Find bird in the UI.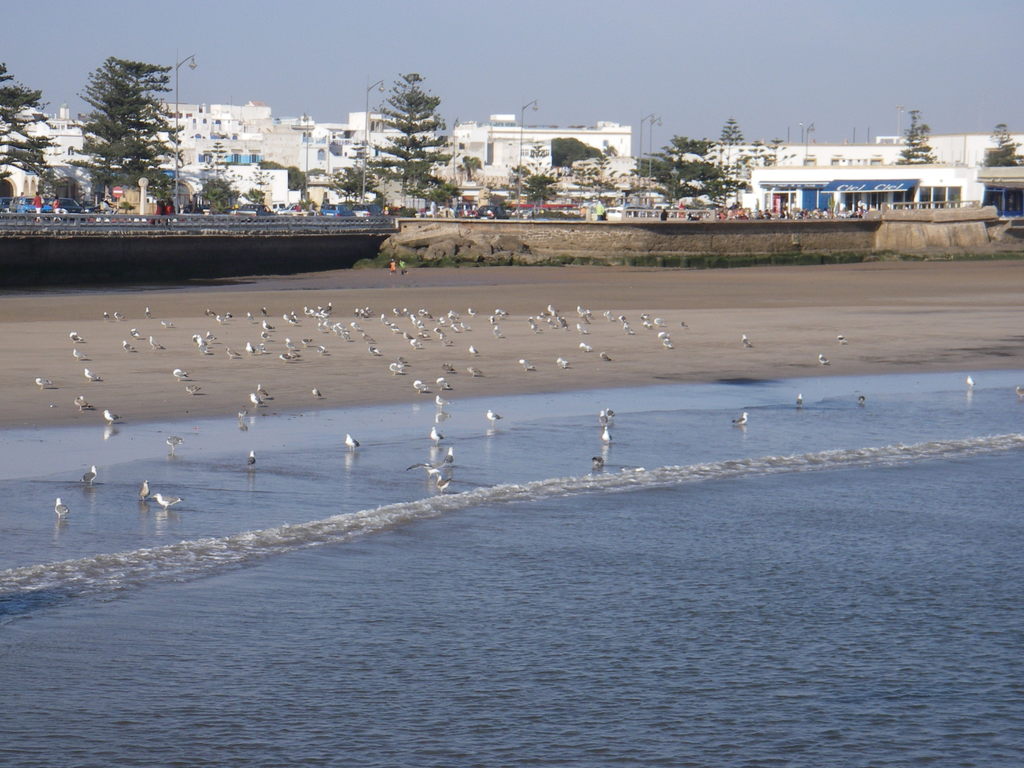
UI element at bbox=(205, 305, 213, 319).
